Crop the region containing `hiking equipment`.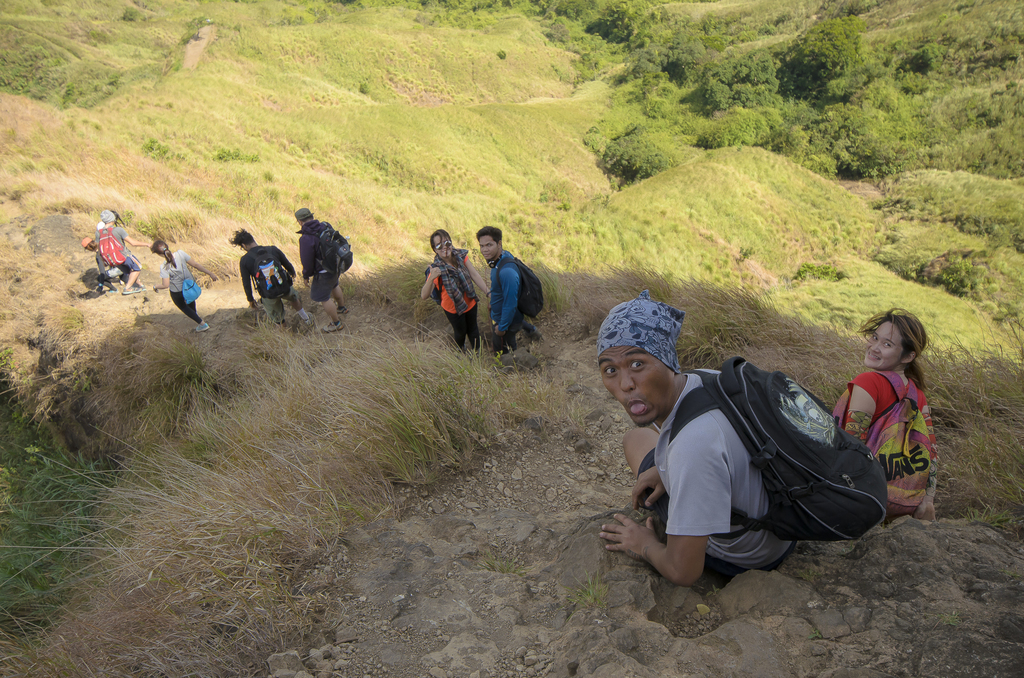
Crop region: select_region(487, 257, 546, 319).
